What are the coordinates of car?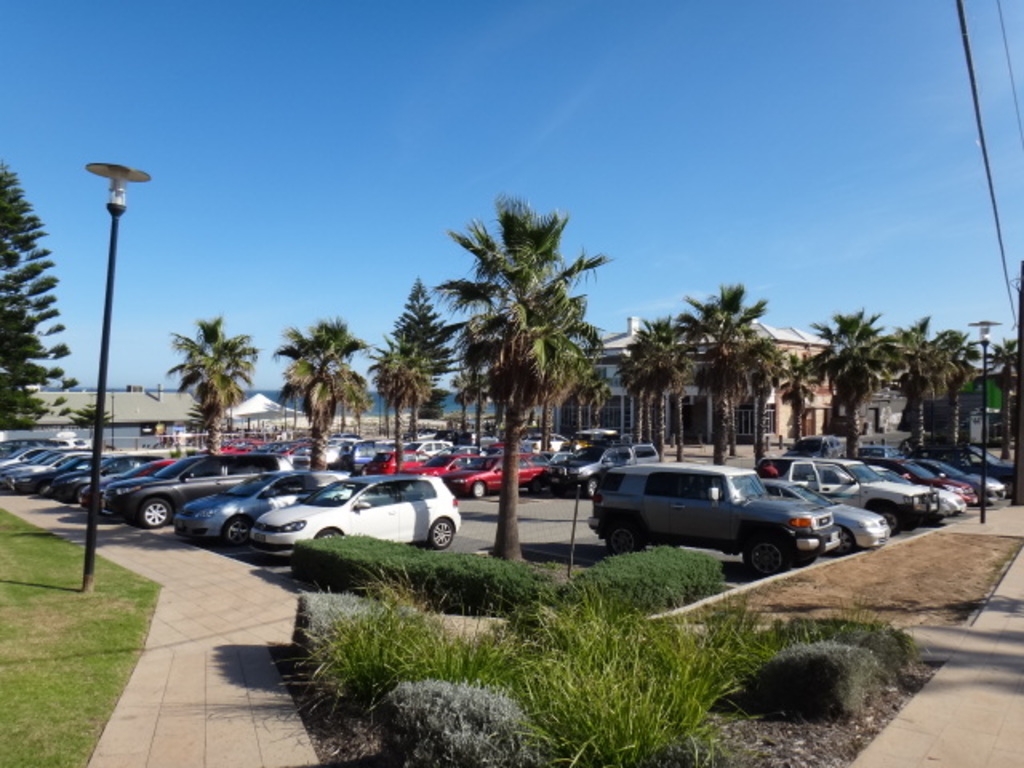
843/451/979/517.
